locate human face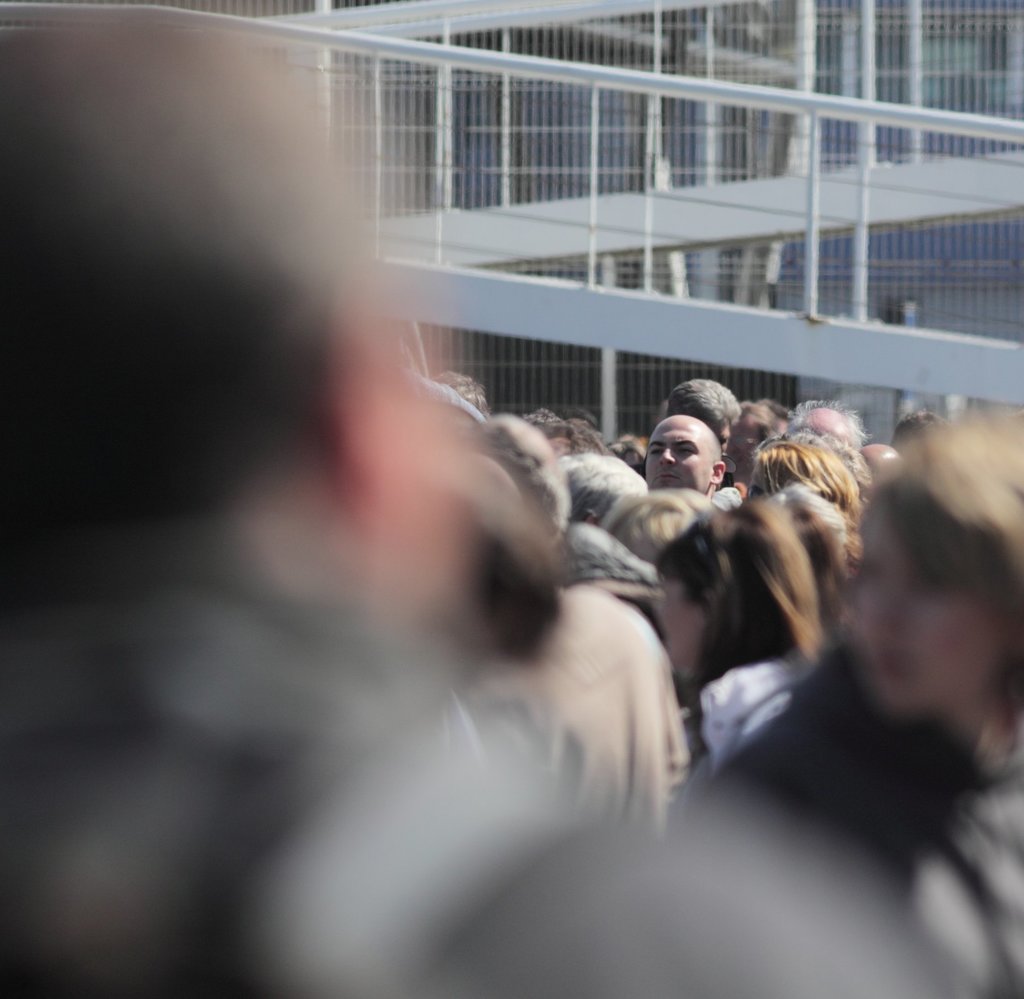
bbox=[644, 420, 711, 488]
